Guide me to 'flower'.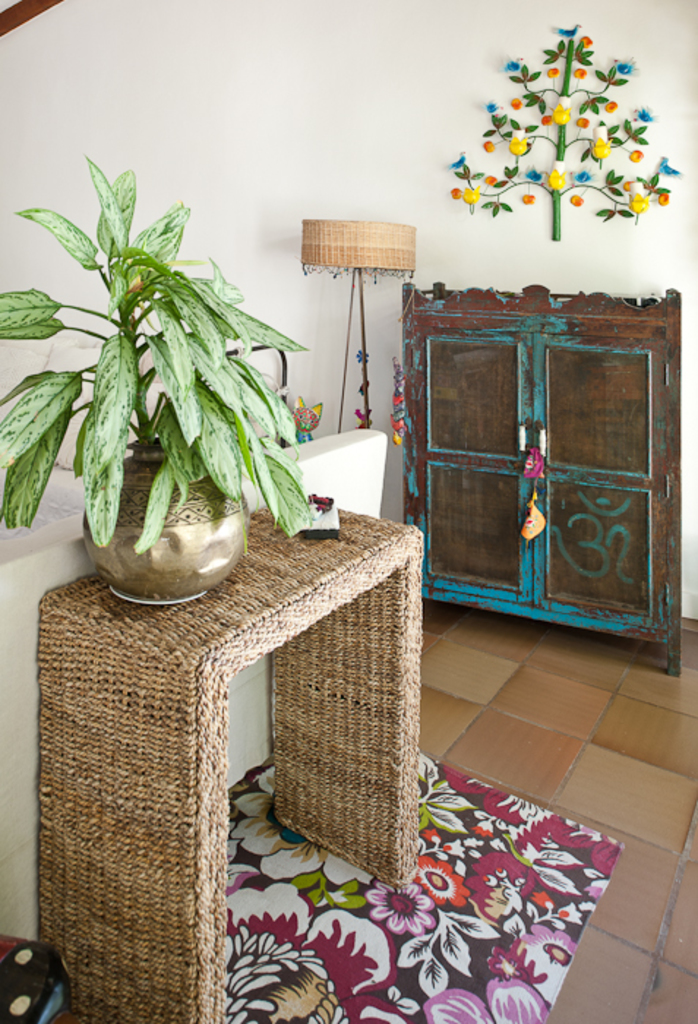
Guidance: detection(462, 193, 481, 200).
